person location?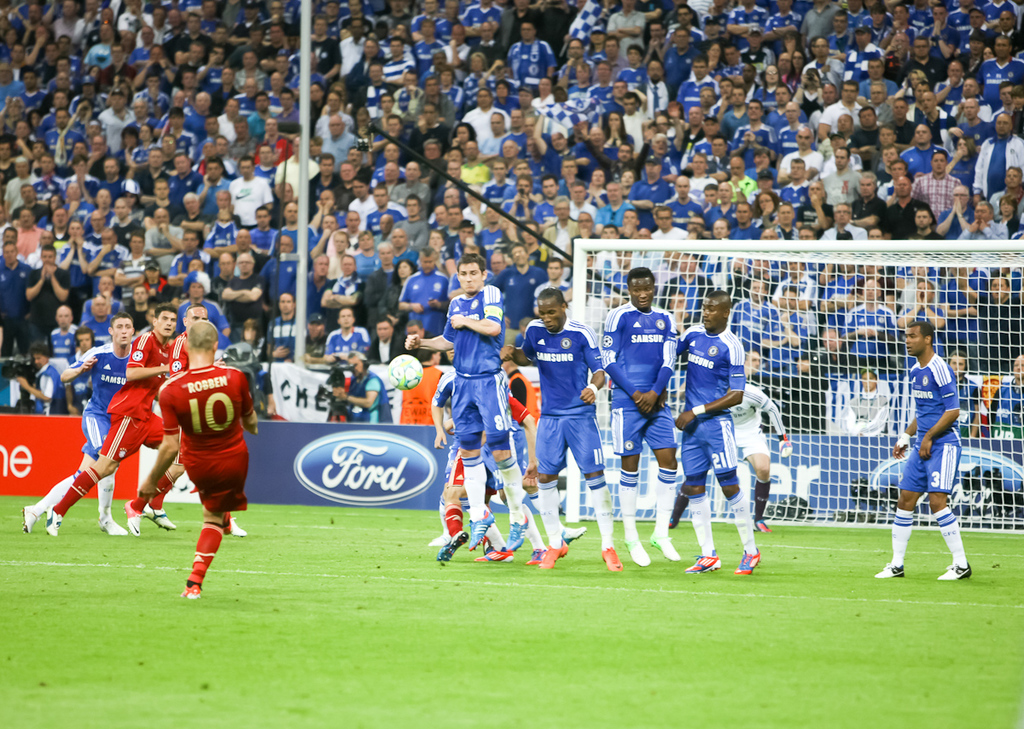
Rect(1002, 77, 1016, 105)
